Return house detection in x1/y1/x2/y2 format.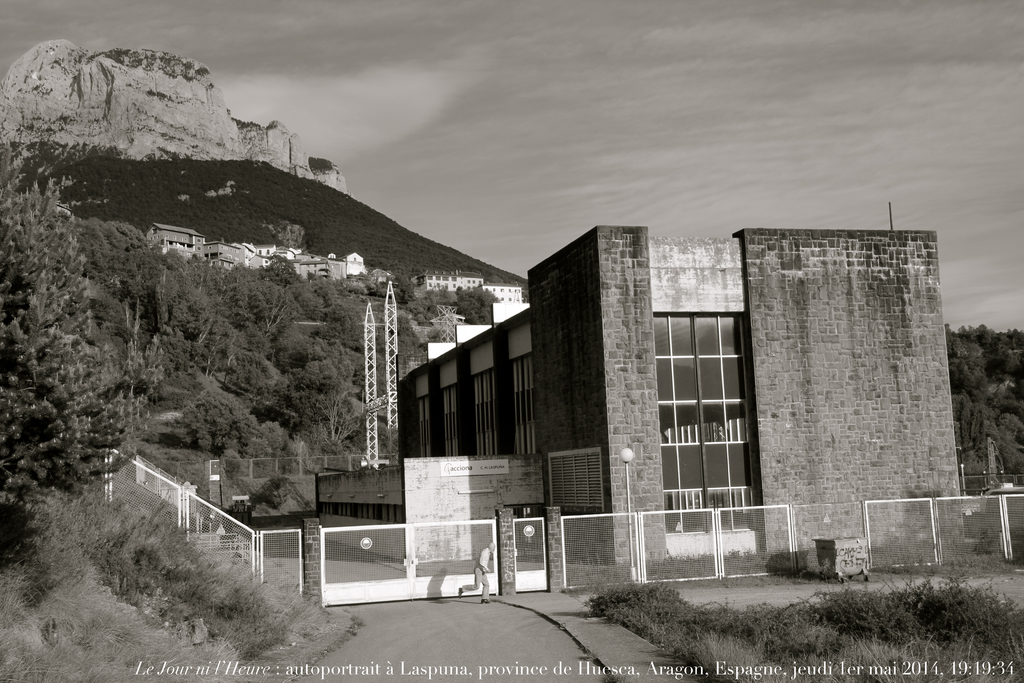
413/264/488/290.
